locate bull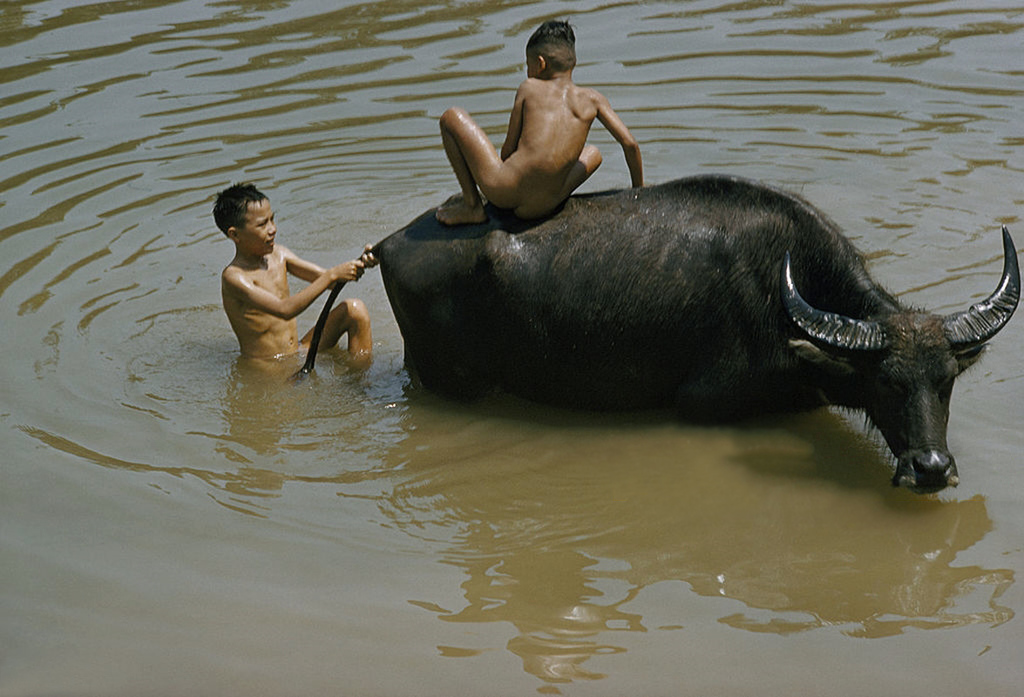
(298,167,1023,496)
